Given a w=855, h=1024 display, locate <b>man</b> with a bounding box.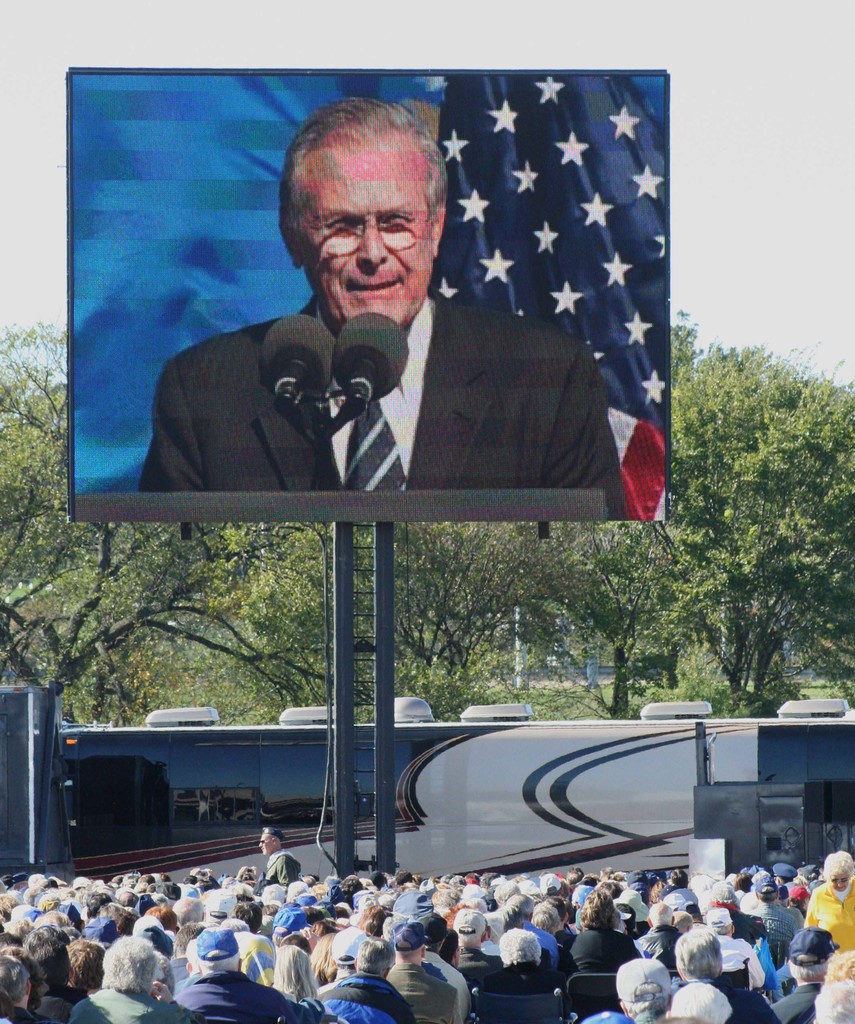
Located: [x1=450, y1=909, x2=504, y2=986].
